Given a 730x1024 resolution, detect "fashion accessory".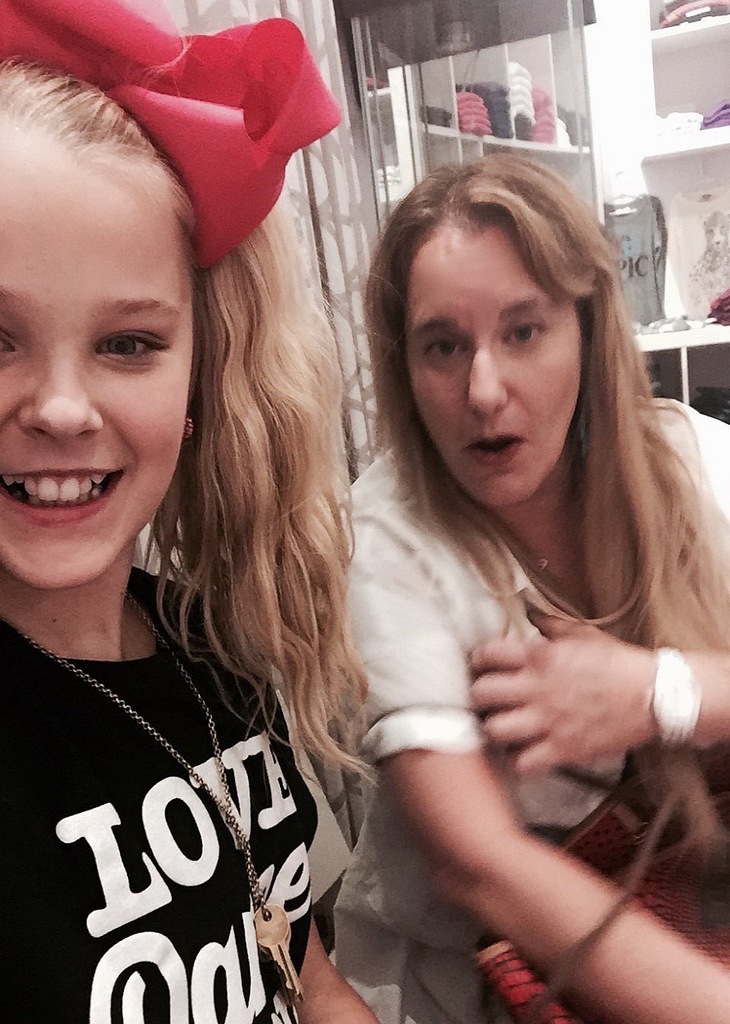
182 421 192 442.
